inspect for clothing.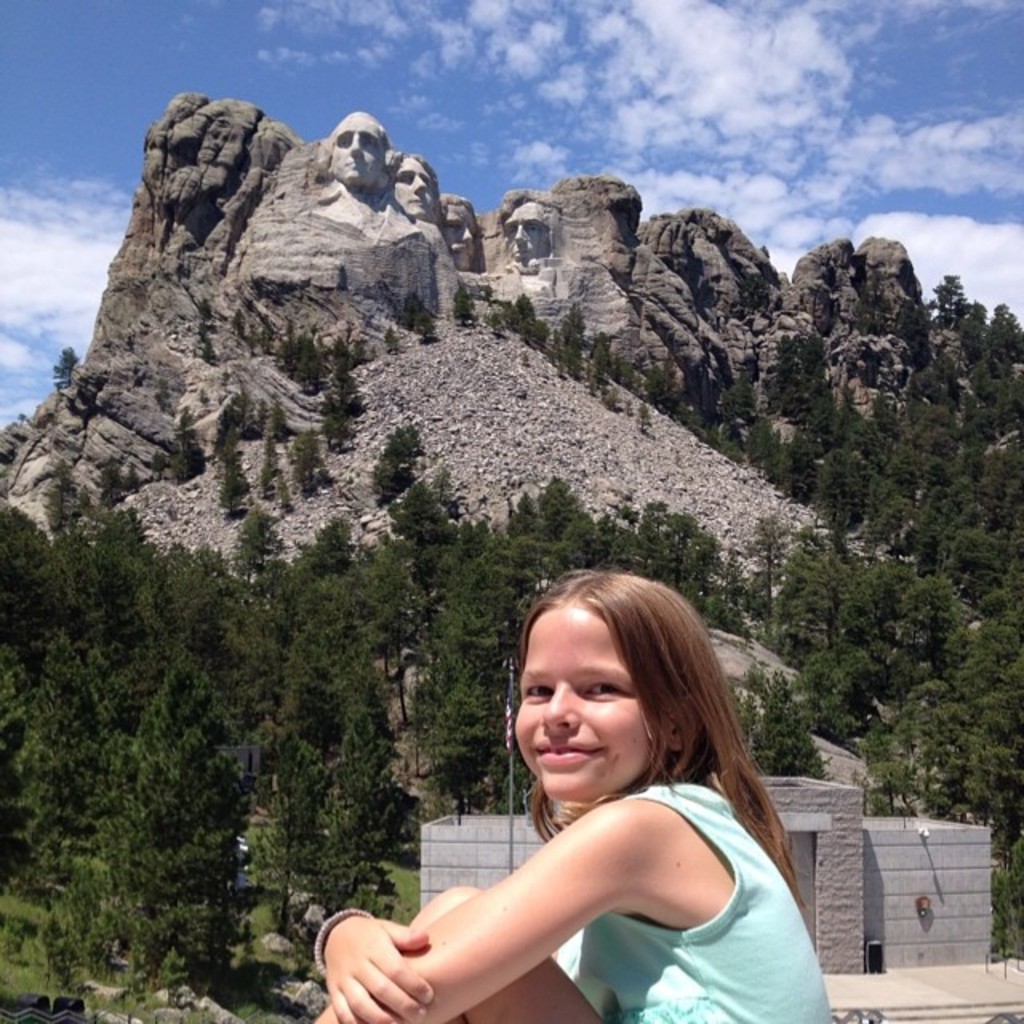
Inspection: [left=550, top=779, right=837, bottom=1022].
